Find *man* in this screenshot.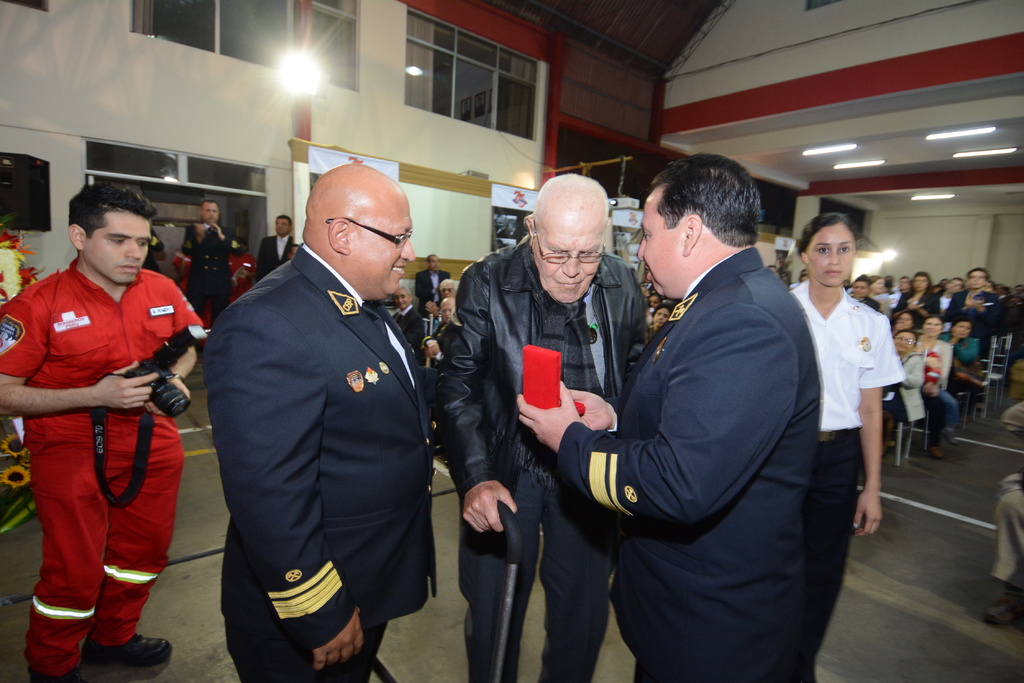
The bounding box for *man* is <bbox>0, 182, 204, 682</bbox>.
